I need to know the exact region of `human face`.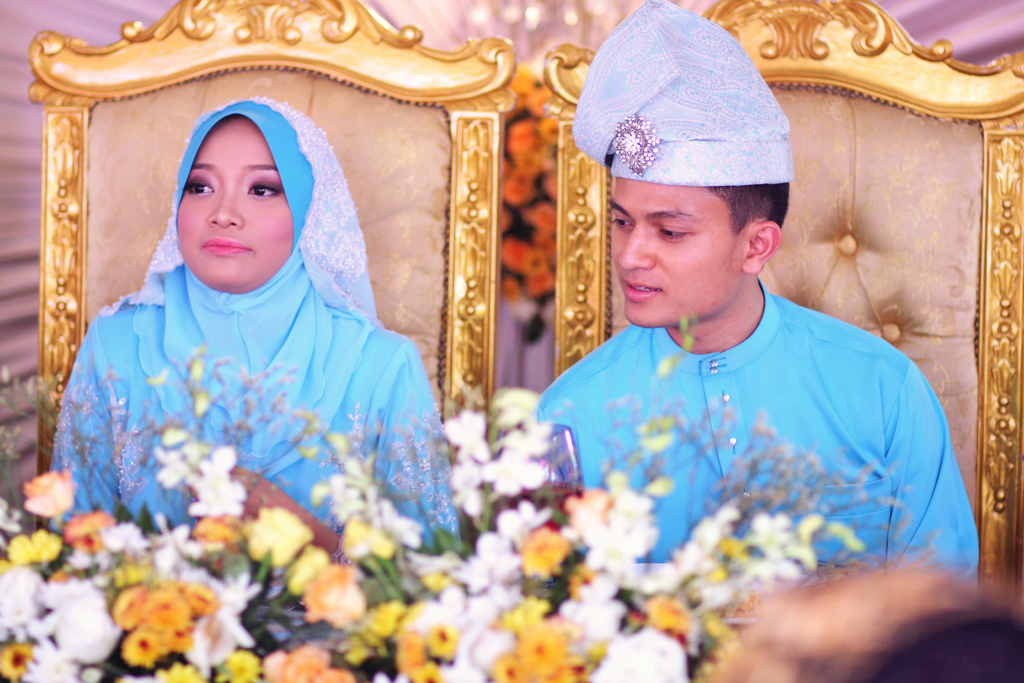
Region: region(175, 114, 292, 288).
